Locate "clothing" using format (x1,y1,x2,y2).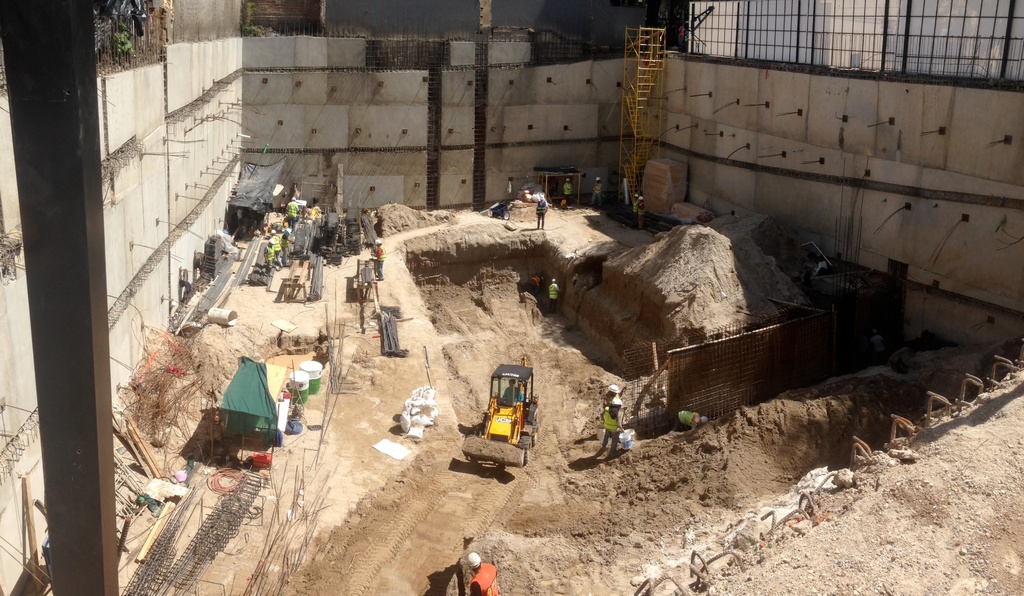
(468,561,500,595).
